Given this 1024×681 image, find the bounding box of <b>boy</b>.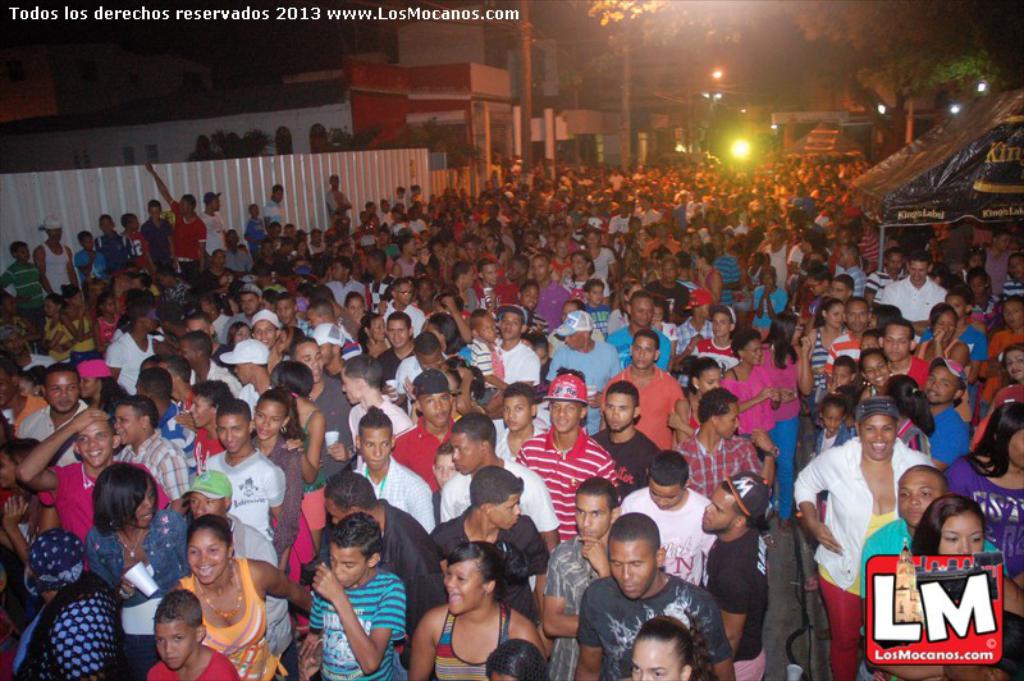
[347,346,422,465].
